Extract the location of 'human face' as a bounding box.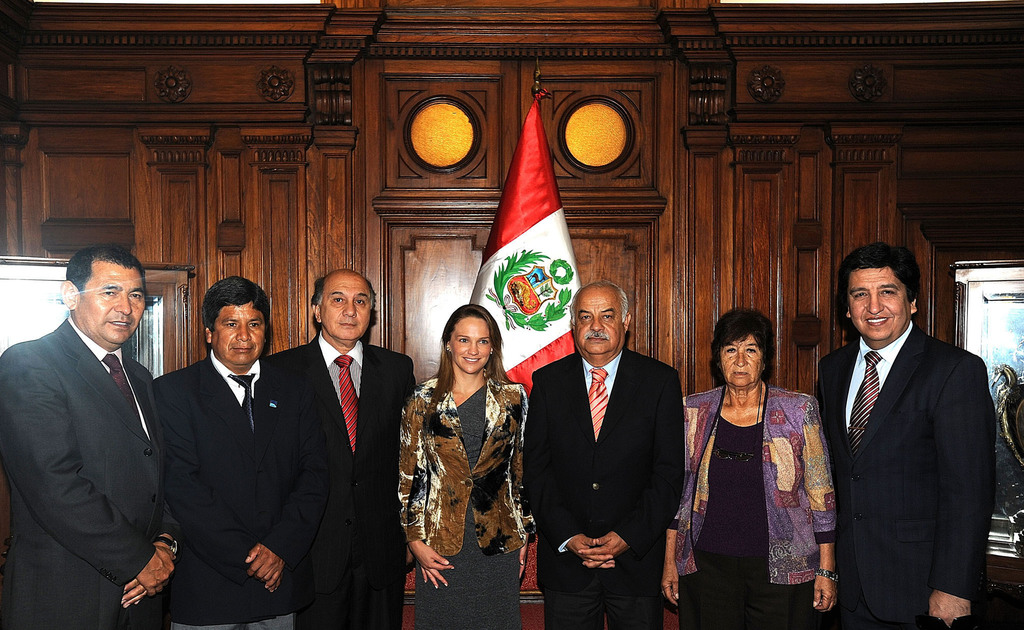
[842, 266, 909, 341].
